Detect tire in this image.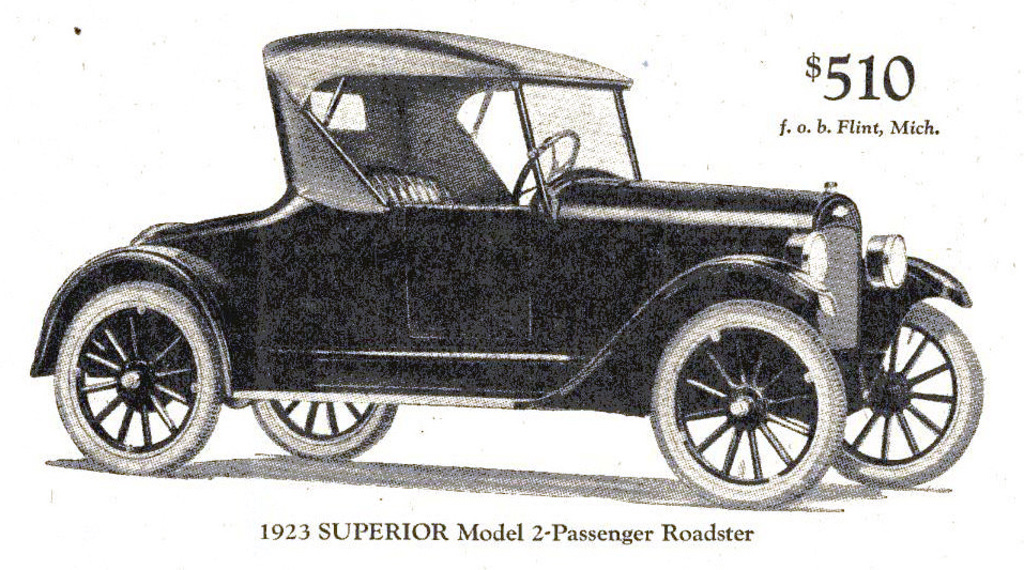
Detection: [654, 301, 845, 509].
